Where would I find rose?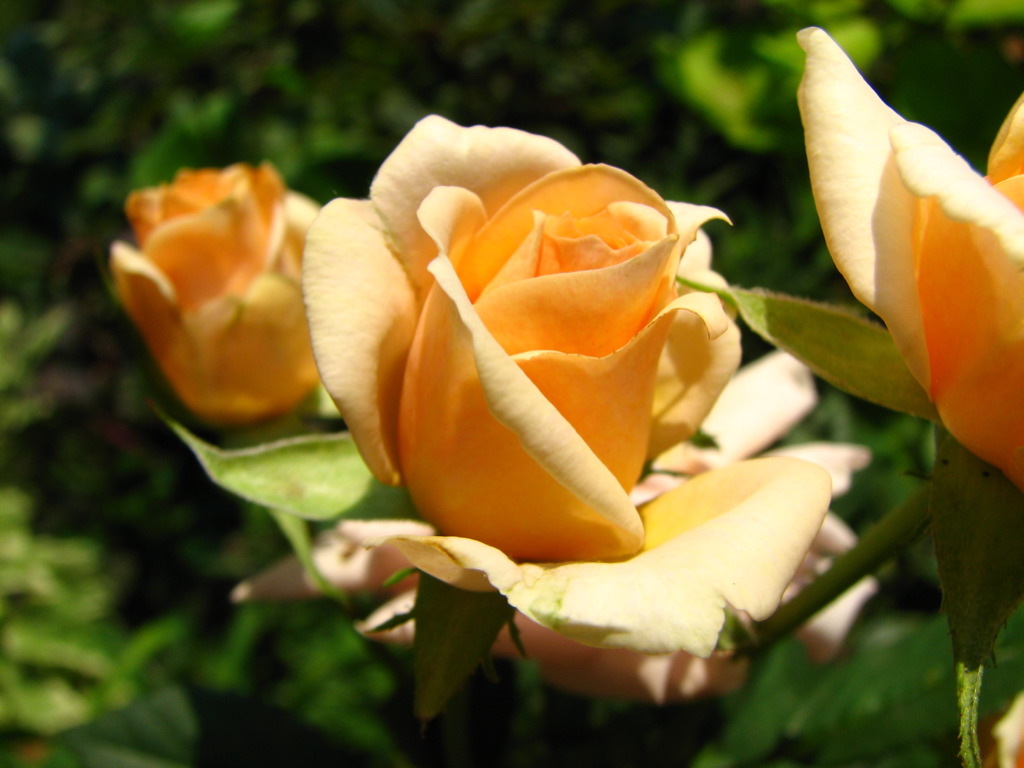
At {"left": 295, "top": 109, "right": 833, "bottom": 660}.
